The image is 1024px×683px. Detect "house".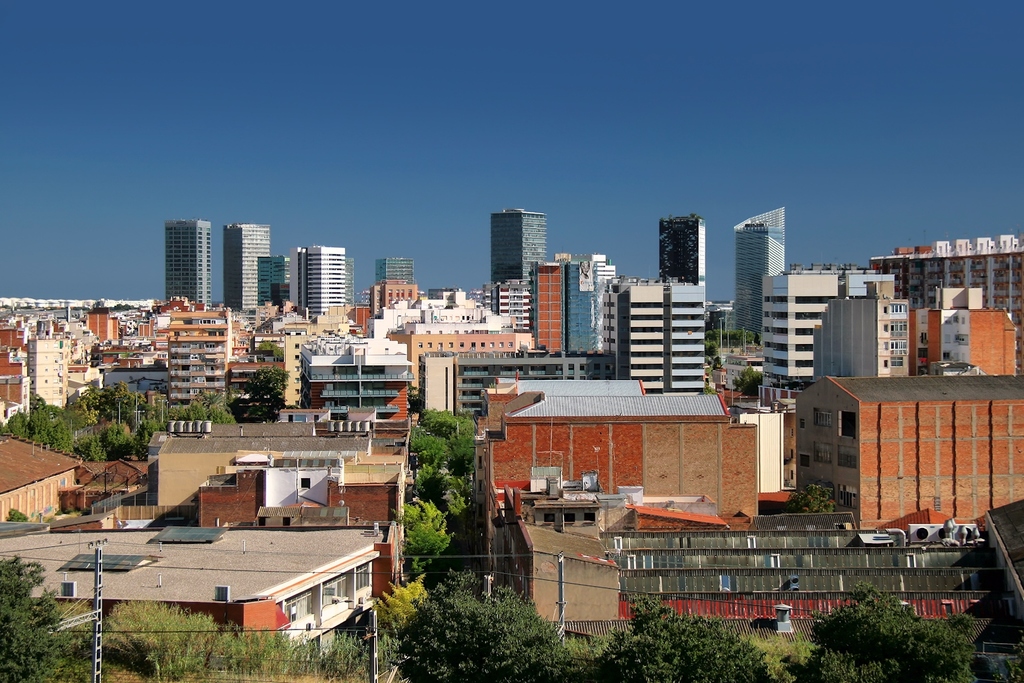
Detection: 296 236 351 320.
